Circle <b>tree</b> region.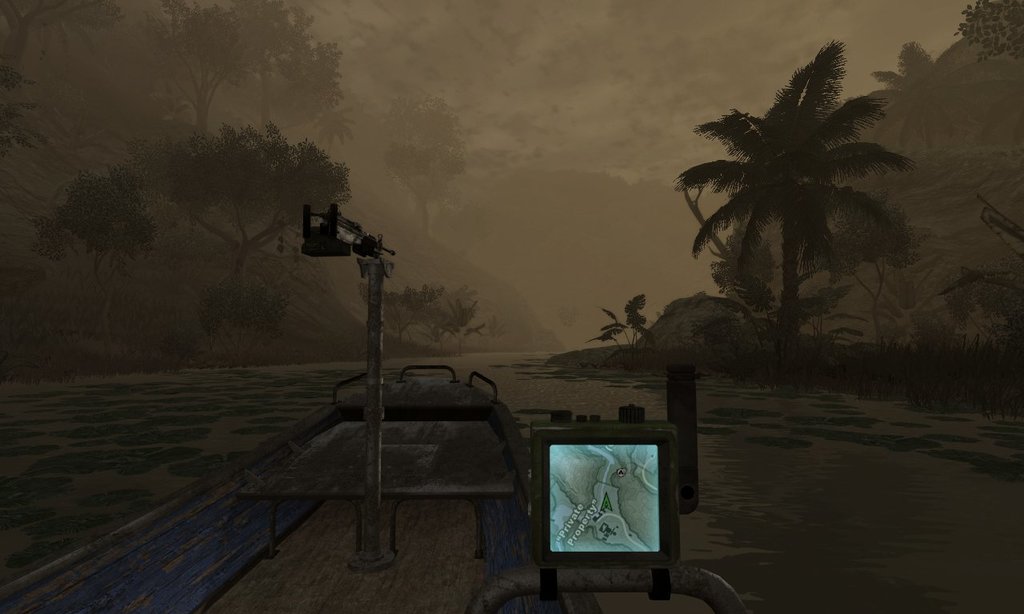
Region: Rect(131, 127, 356, 301).
